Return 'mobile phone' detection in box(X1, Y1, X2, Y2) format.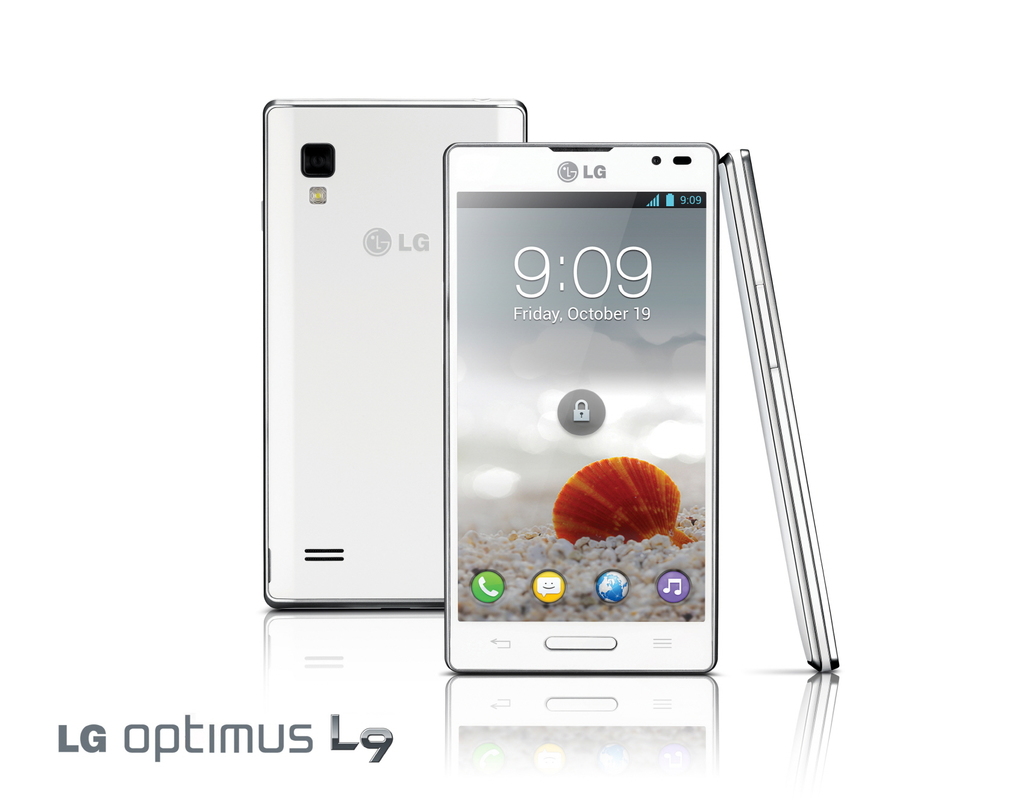
box(714, 145, 840, 675).
